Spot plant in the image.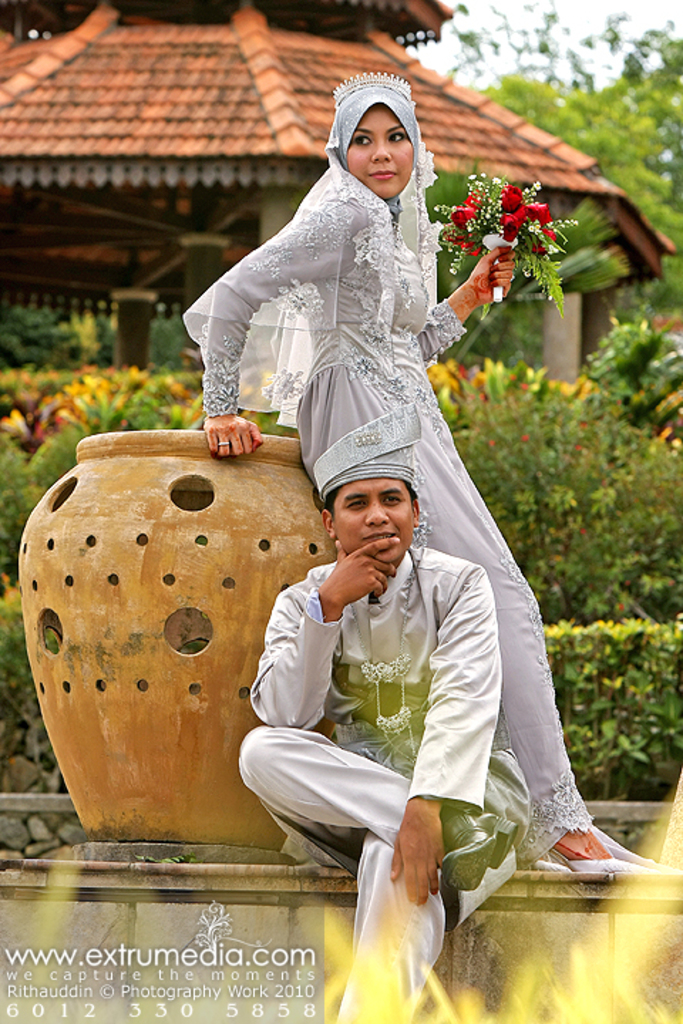
plant found at [left=0, top=299, right=112, bottom=353].
